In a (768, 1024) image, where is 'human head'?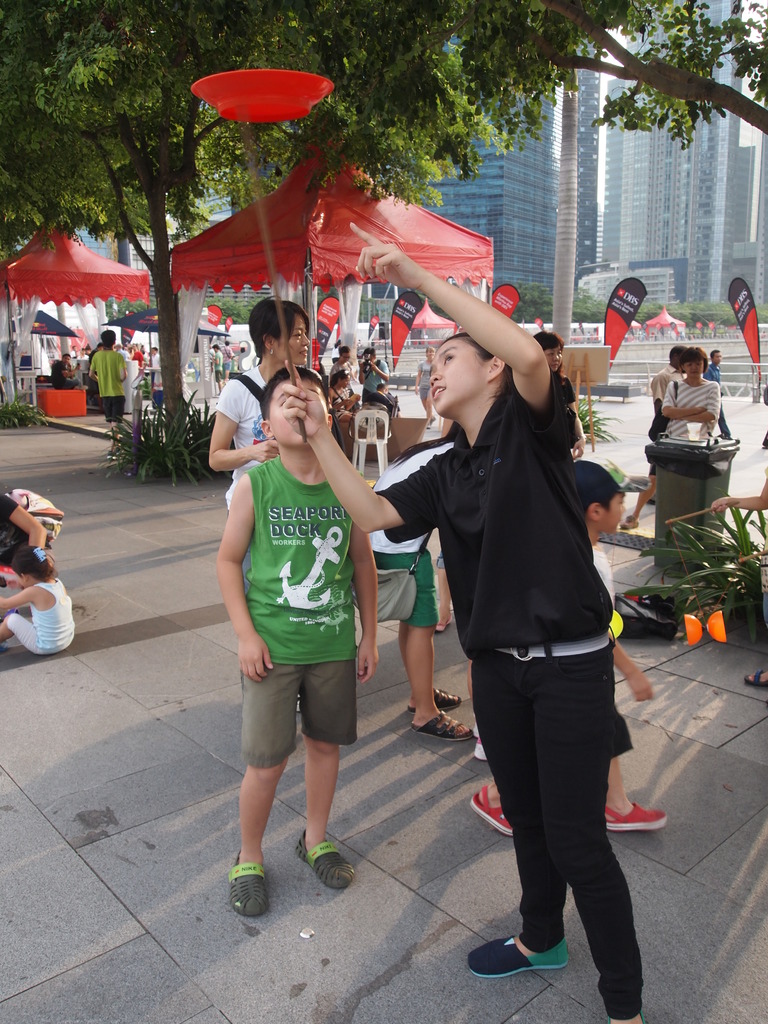
(98,326,117,350).
